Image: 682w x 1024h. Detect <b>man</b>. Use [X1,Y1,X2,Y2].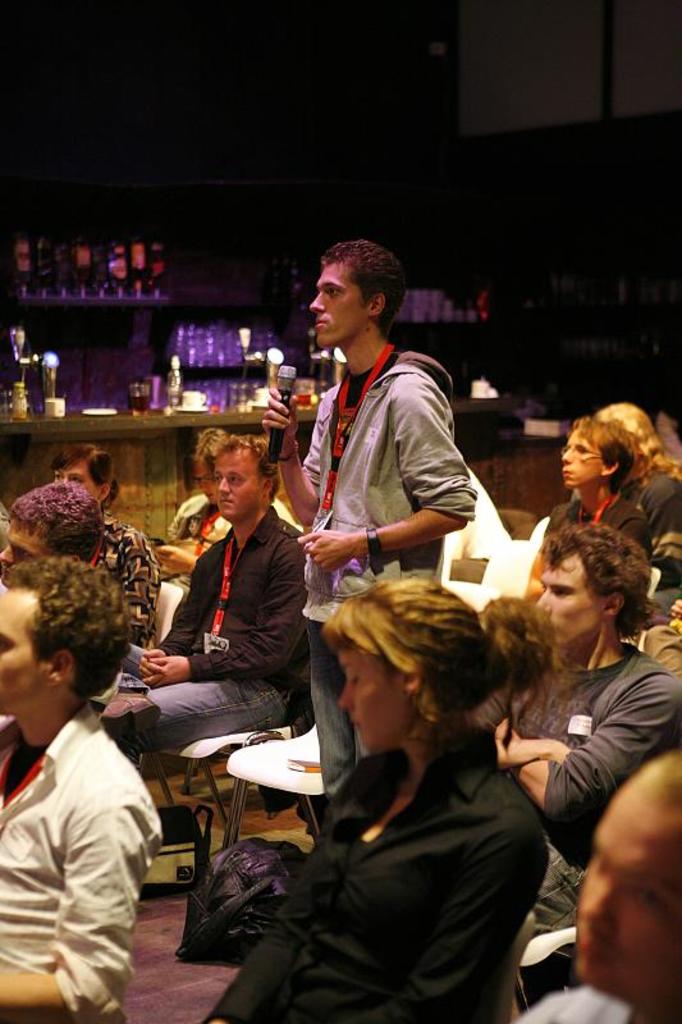
[0,558,166,1023].
